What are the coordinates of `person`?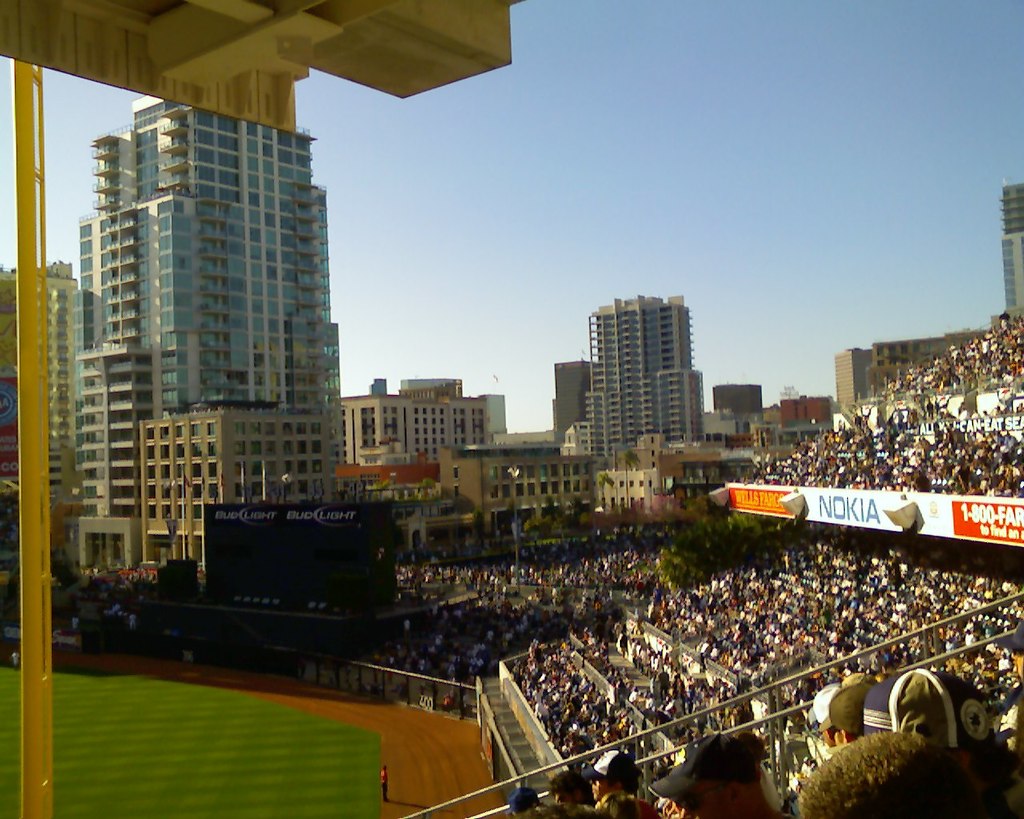
l=502, t=661, r=1003, b=818.
